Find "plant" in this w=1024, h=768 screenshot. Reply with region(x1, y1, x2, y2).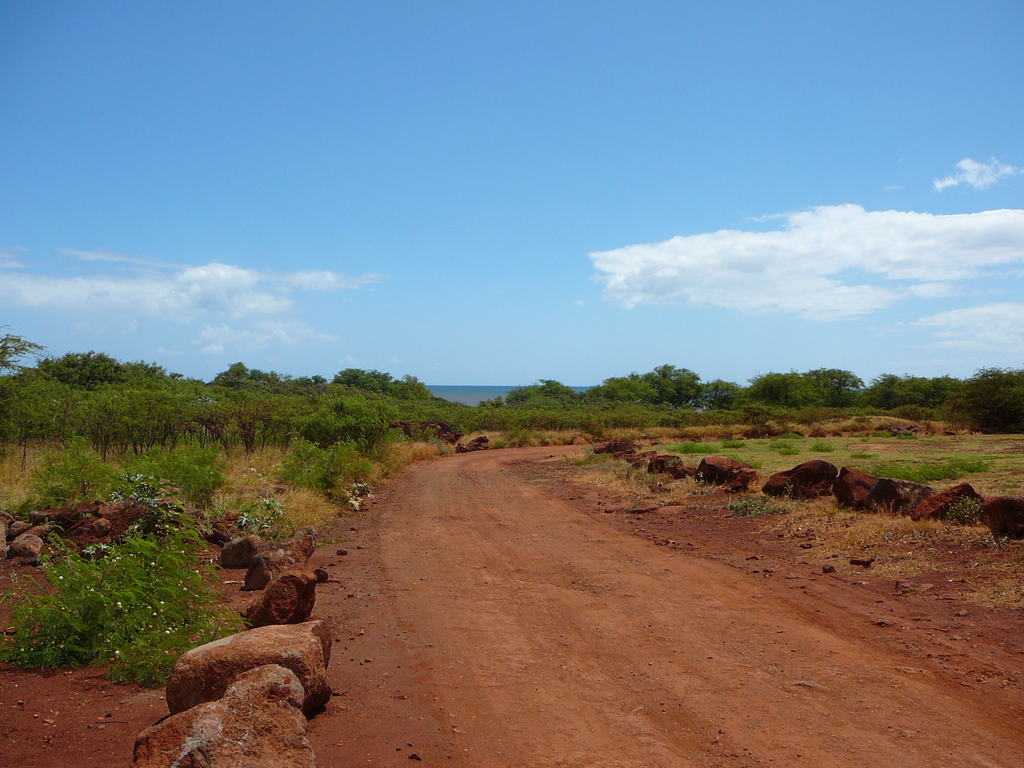
region(266, 420, 385, 495).
